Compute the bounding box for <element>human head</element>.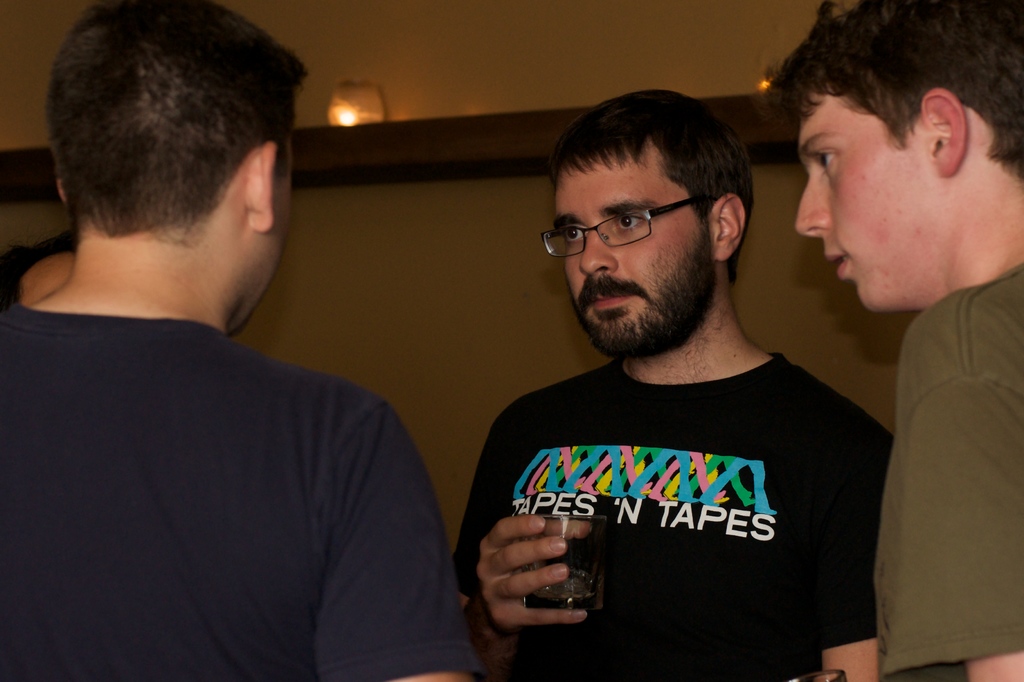
[787, 0, 1023, 312].
